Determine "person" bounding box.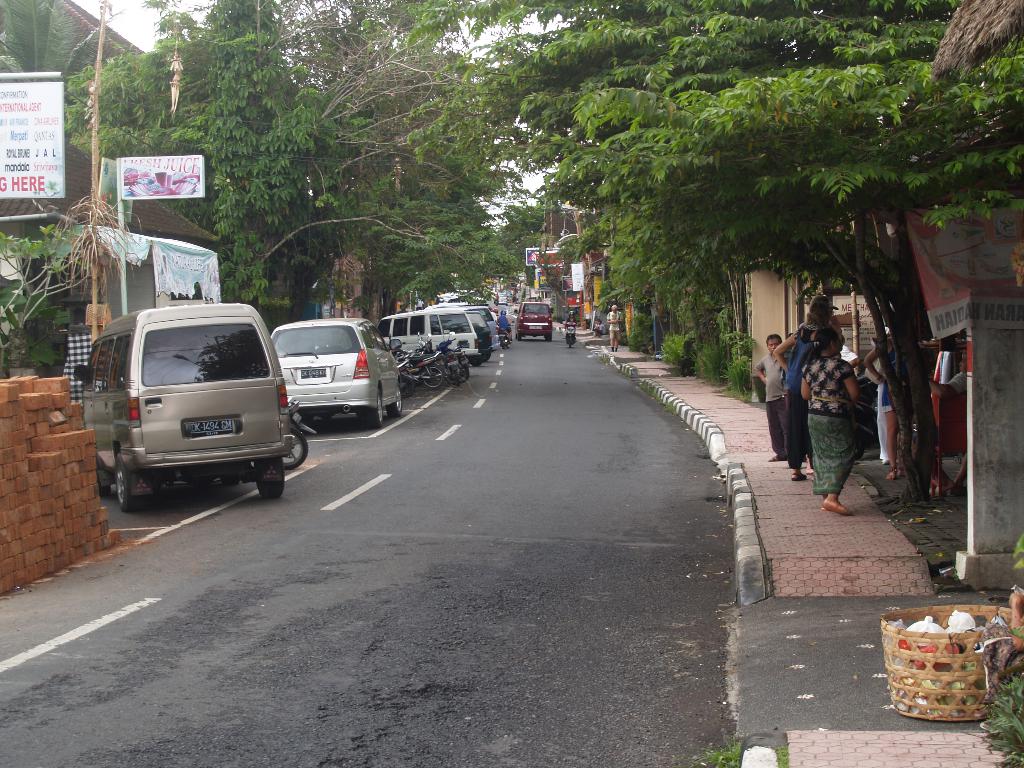
Determined: l=806, t=292, r=843, b=344.
